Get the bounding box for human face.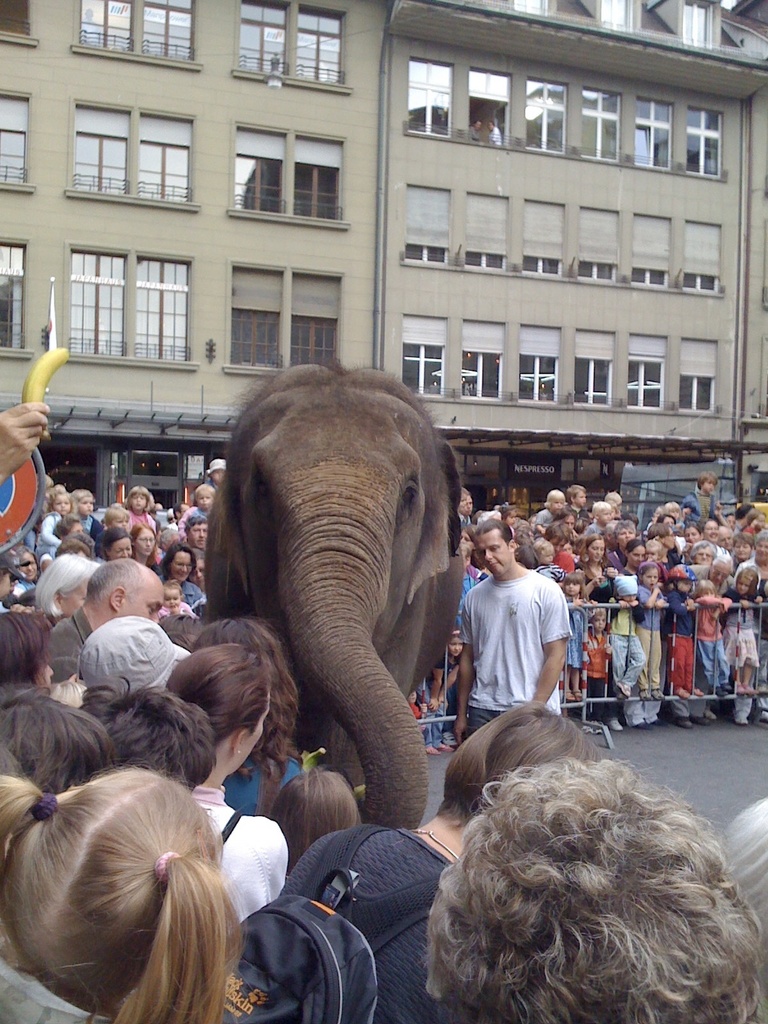
459:492:466:504.
